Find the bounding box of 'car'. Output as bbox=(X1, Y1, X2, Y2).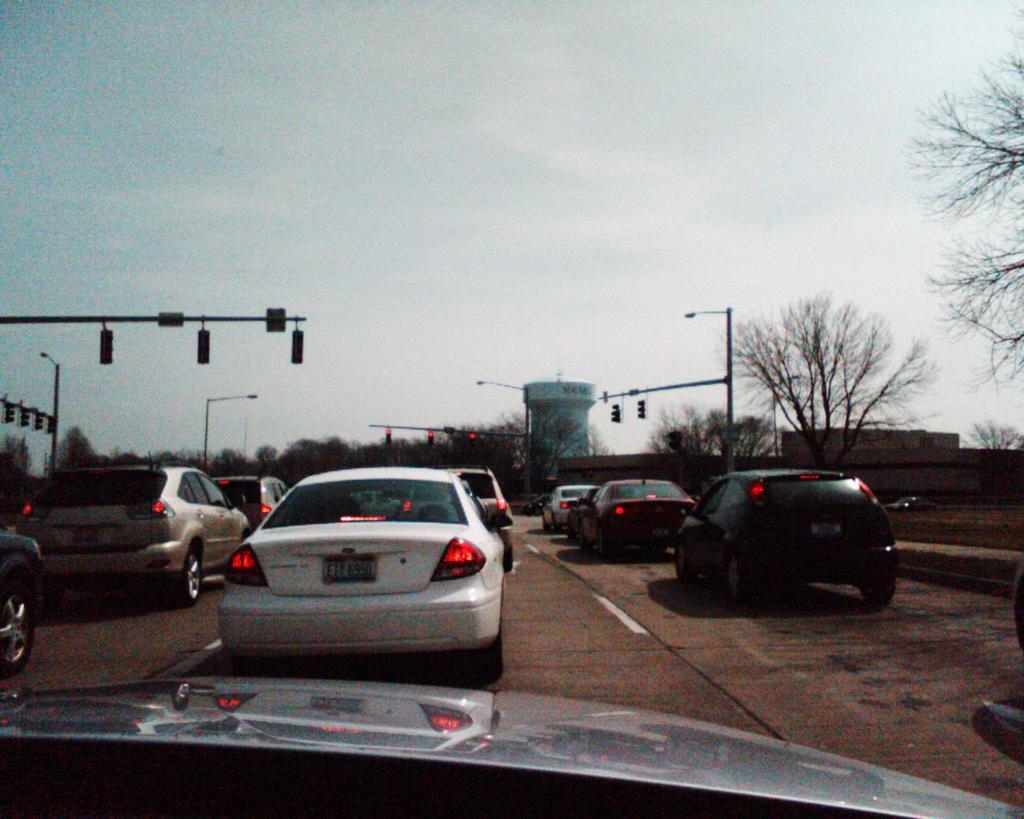
bbox=(882, 493, 938, 510).
